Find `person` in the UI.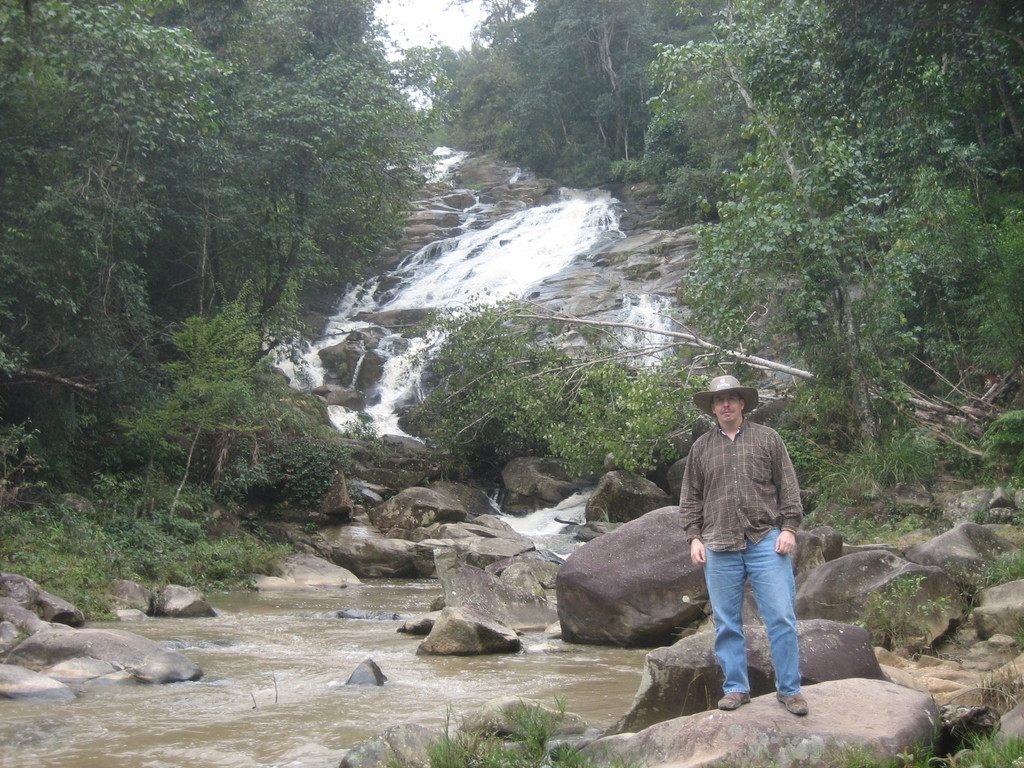
UI element at left=677, top=376, right=807, bottom=719.
